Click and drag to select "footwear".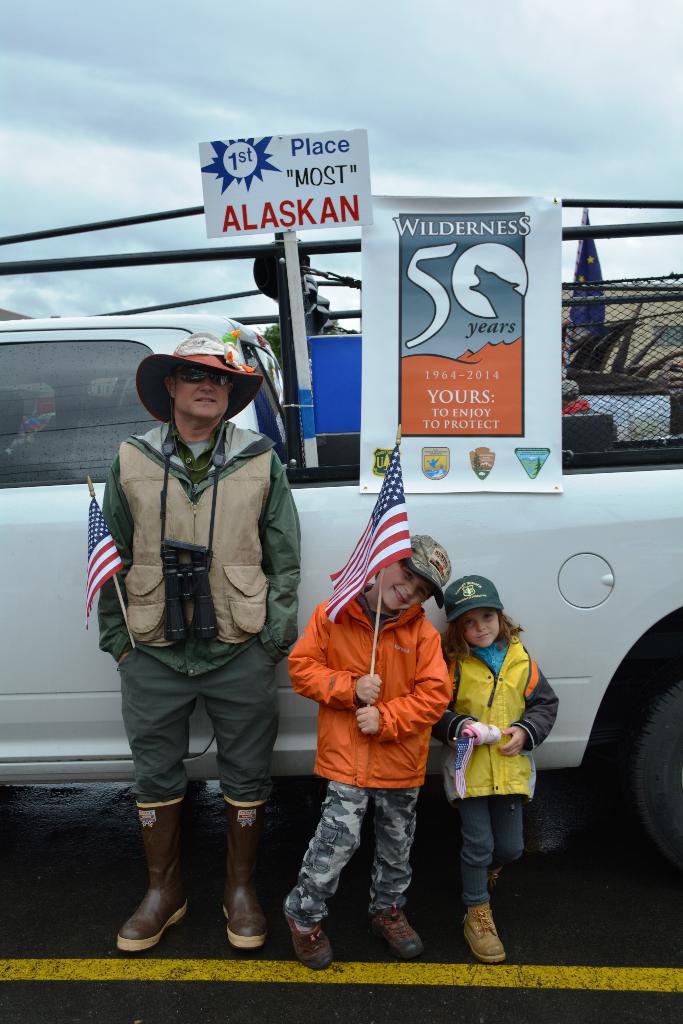
Selection: crop(111, 822, 193, 967).
